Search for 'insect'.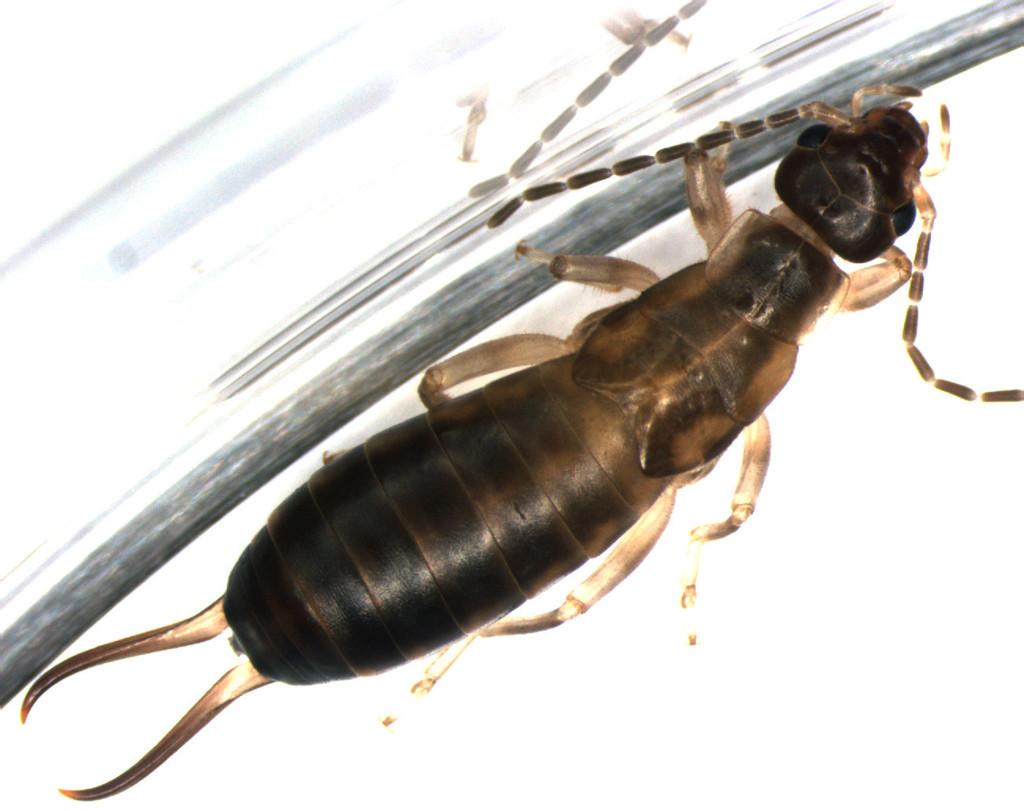
Found at detection(23, 83, 1023, 798).
